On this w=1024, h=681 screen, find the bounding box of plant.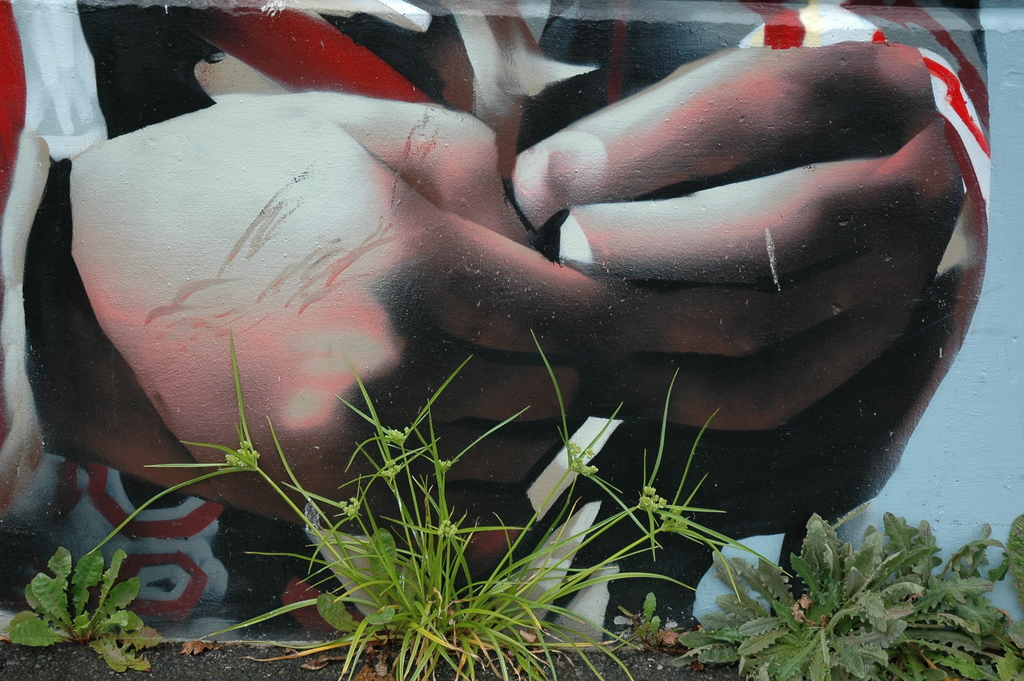
Bounding box: 1005 509 1023 607.
